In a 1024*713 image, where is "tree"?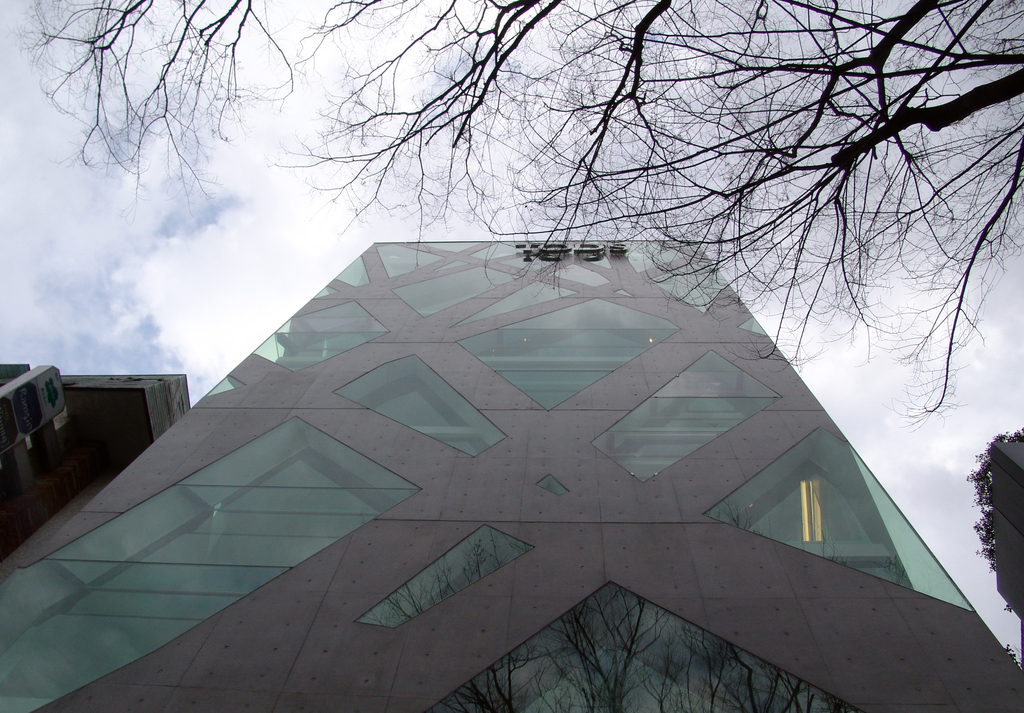
detection(1, 0, 1023, 432).
